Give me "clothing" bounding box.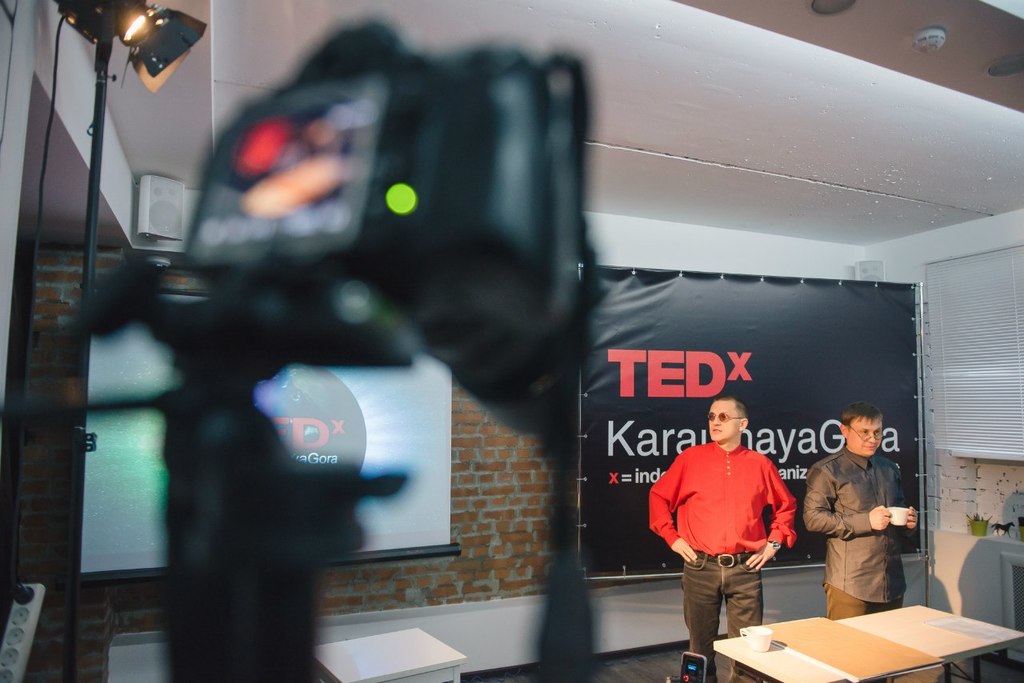
l=648, t=445, r=796, b=682.
